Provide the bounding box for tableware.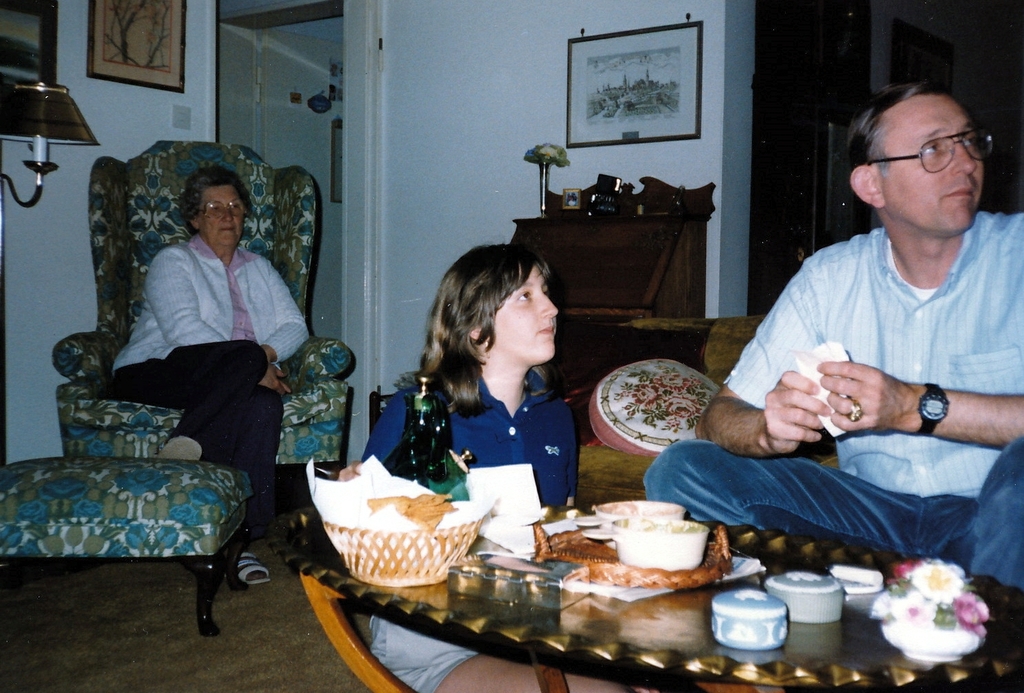
l=572, t=490, r=681, b=528.
